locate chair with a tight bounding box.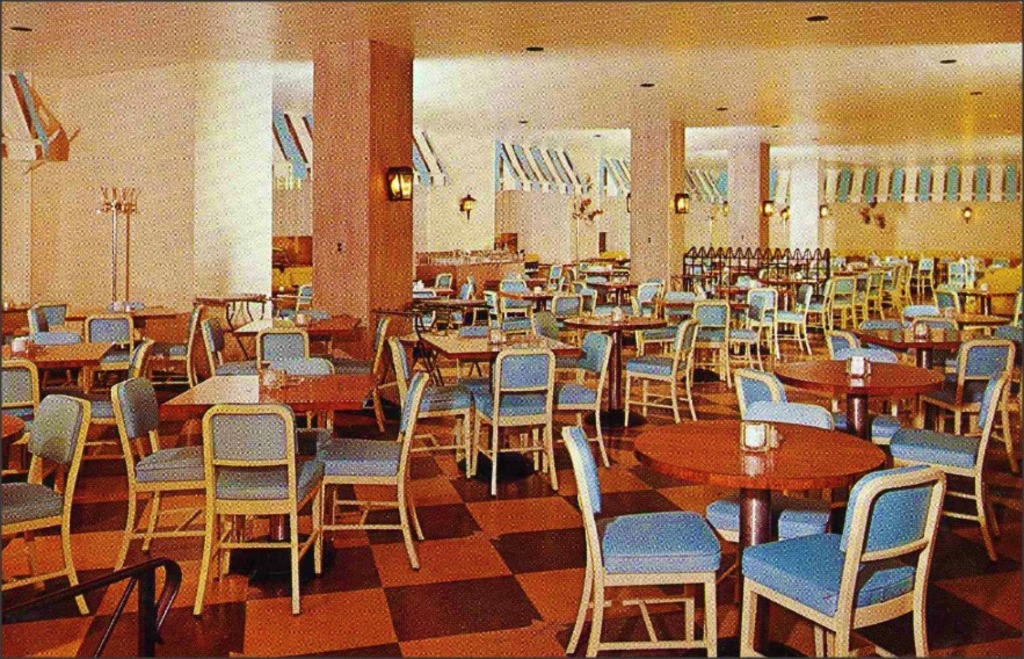
885:266:908:313.
